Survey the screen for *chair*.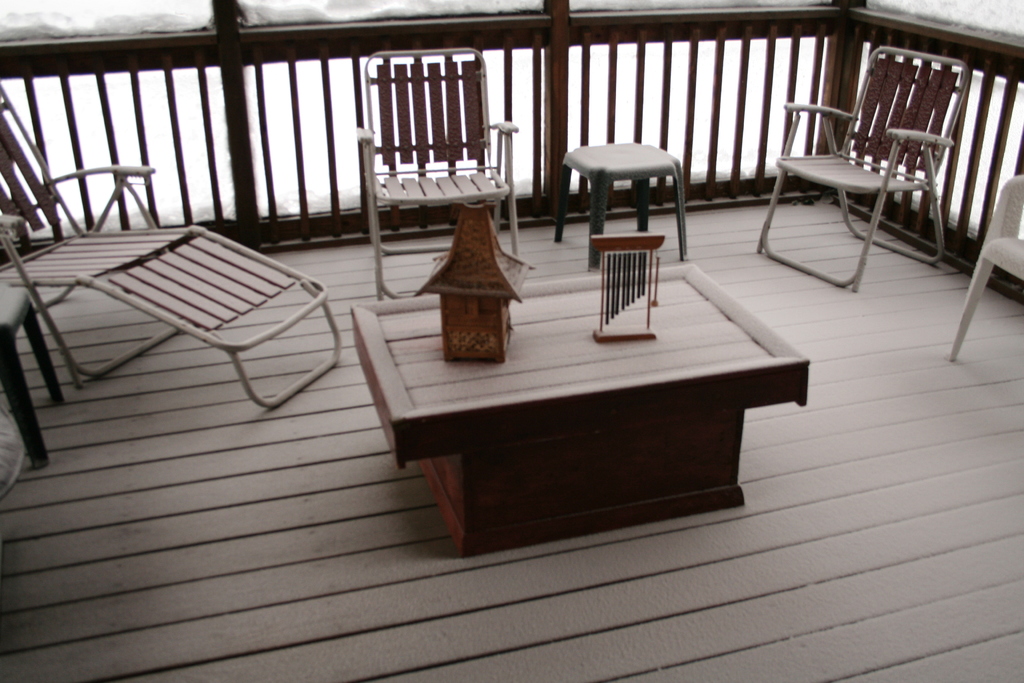
Survey found: detection(947, 173, 1023, 357).
